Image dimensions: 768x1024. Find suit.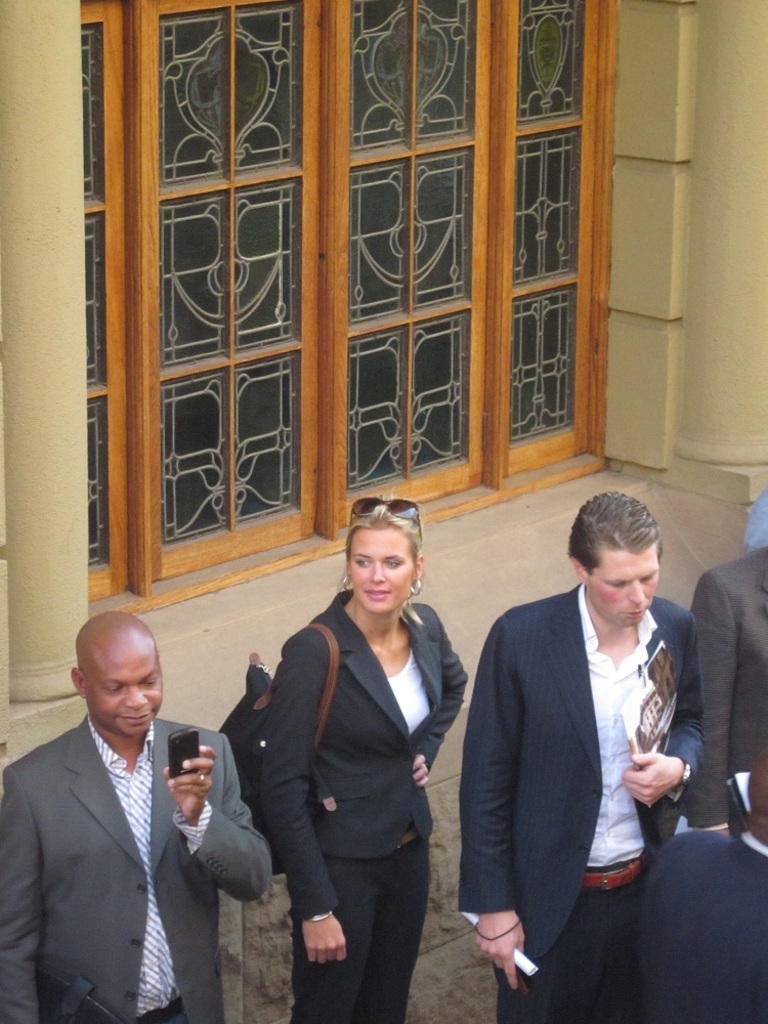
[x1=690, y1=545, x2=767, y2=838].
